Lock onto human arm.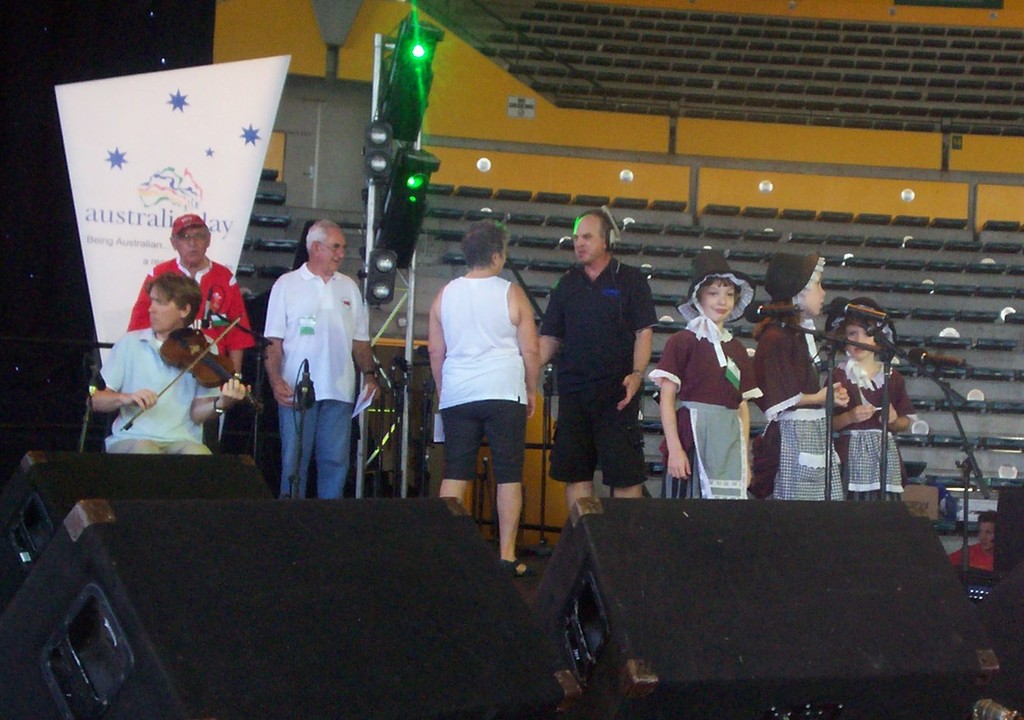
Locked: <region>426, 289, 444, 393</region>.
